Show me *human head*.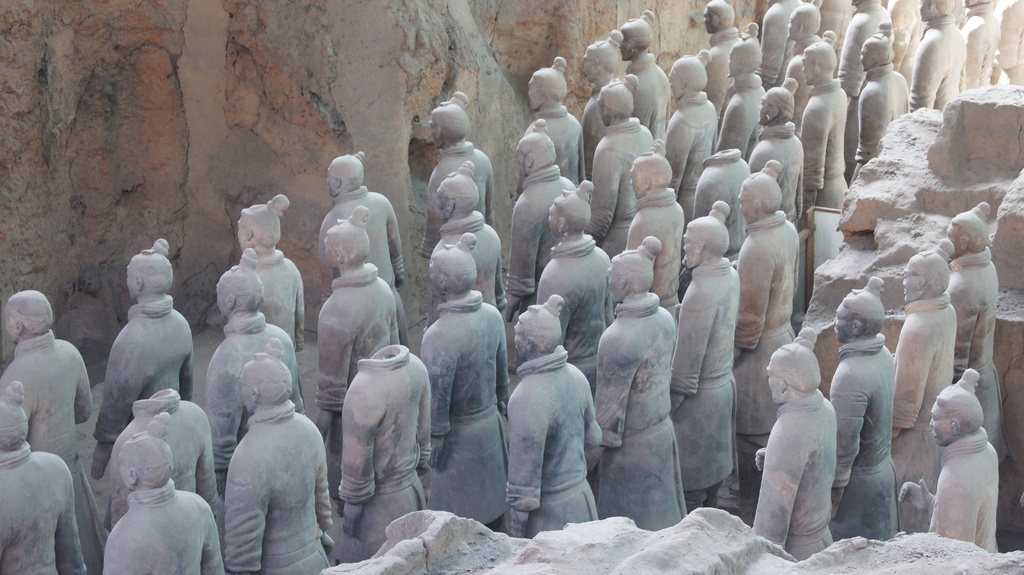
*human head* is here: x1=738 y1=174 x2=782 y2=222.
